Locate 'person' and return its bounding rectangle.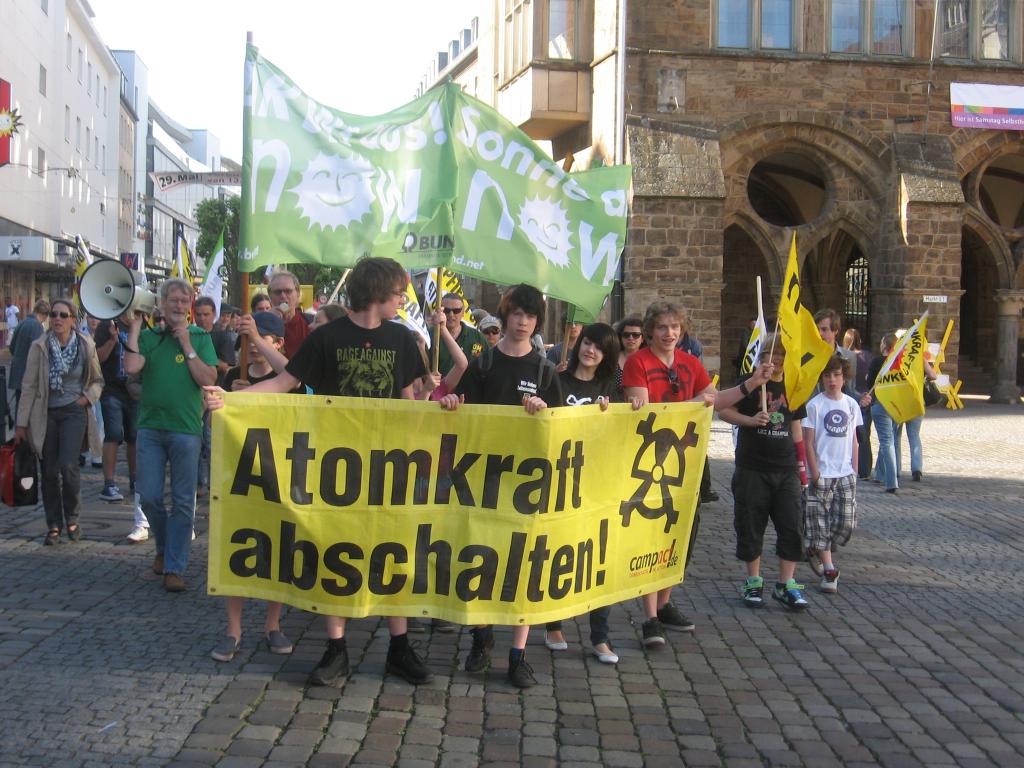
region(709, 320, 813, 616).
